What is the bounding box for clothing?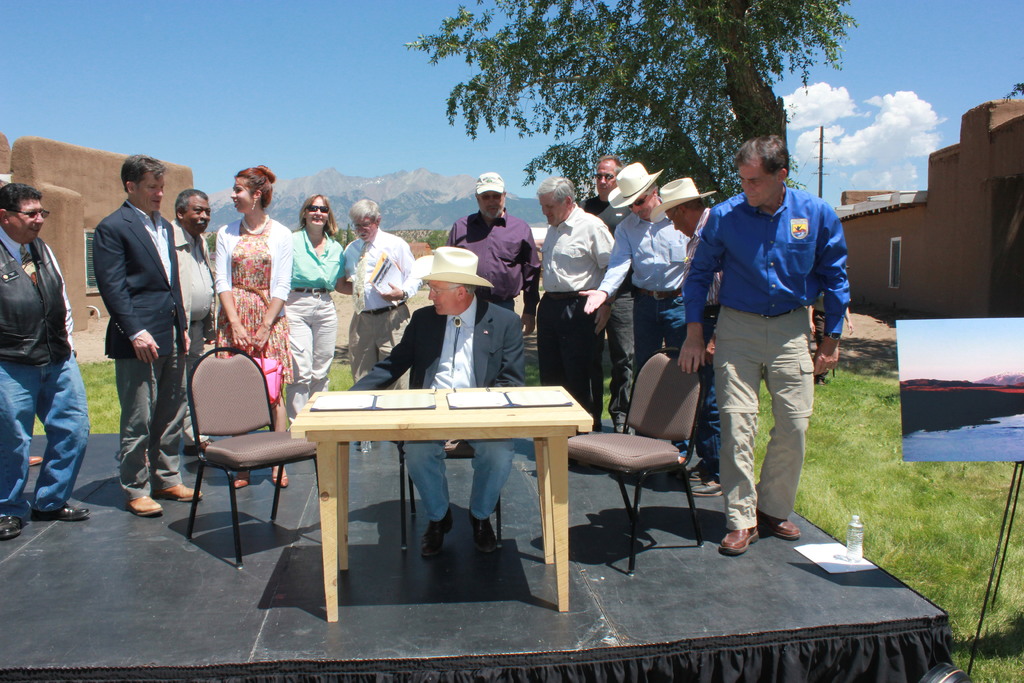
l=579, t=197, r=636, b=404.
